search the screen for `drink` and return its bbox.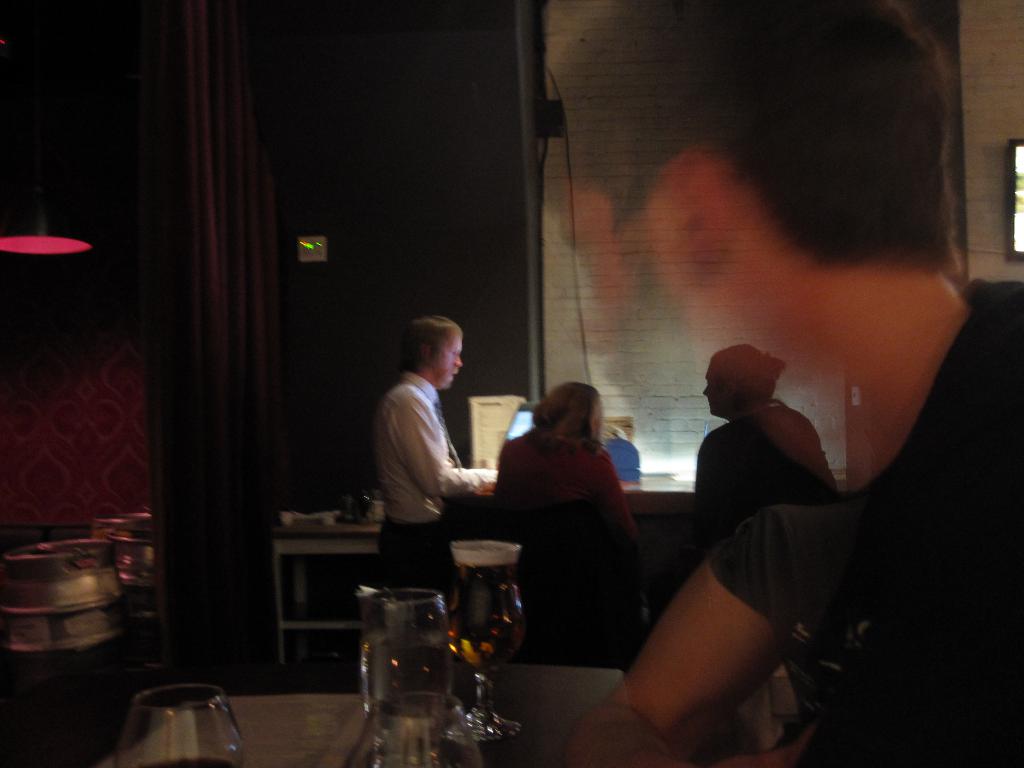
Found: <bbox>123, 753, 247, 767</bbox>.
